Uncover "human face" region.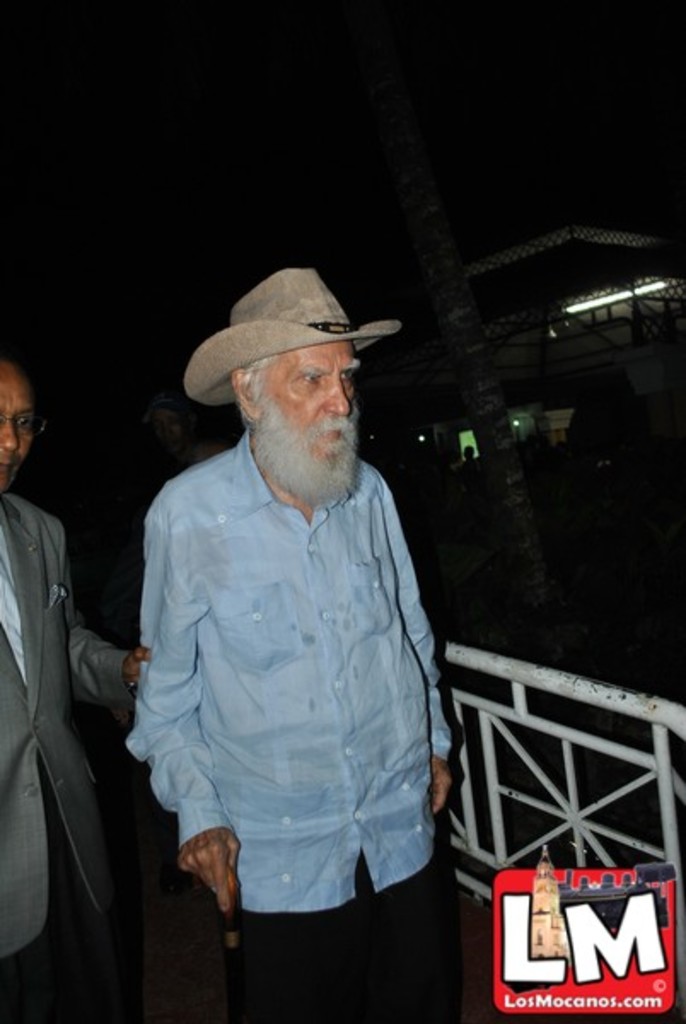
Uncovered: {"left": 256, "top": 340, "right": 363, "bottom": 481}.
